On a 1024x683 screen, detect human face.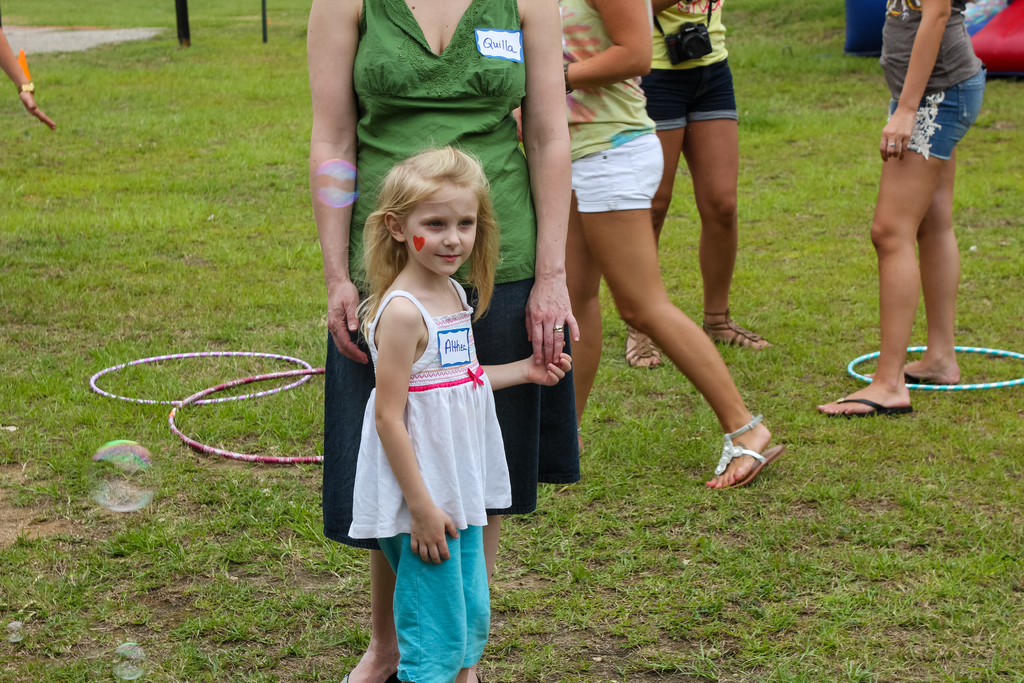
crop(404, 178, 477, 283).
